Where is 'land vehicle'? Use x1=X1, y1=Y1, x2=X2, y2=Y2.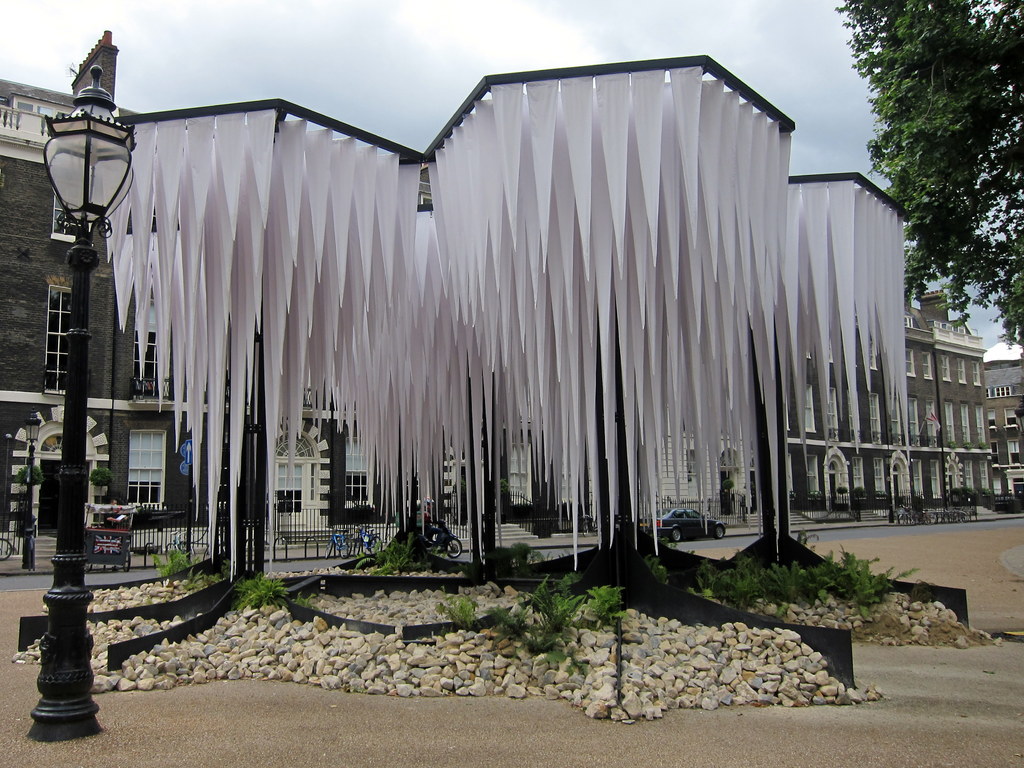
x1=636, y1=502, x2=724, y2=540.
